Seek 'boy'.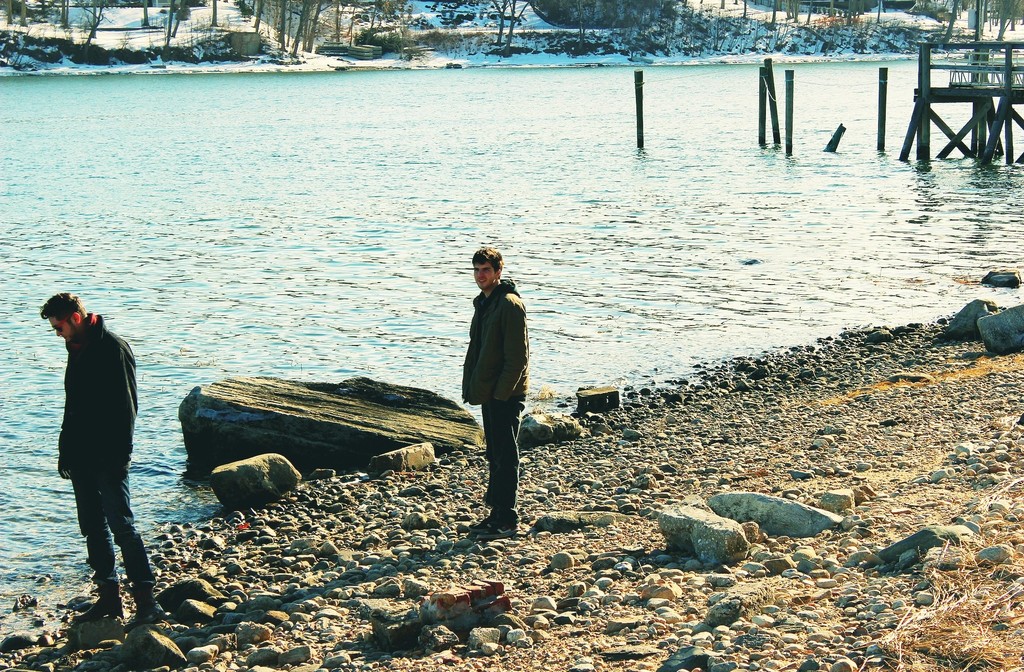
<box>454,239,528,536</box>.
